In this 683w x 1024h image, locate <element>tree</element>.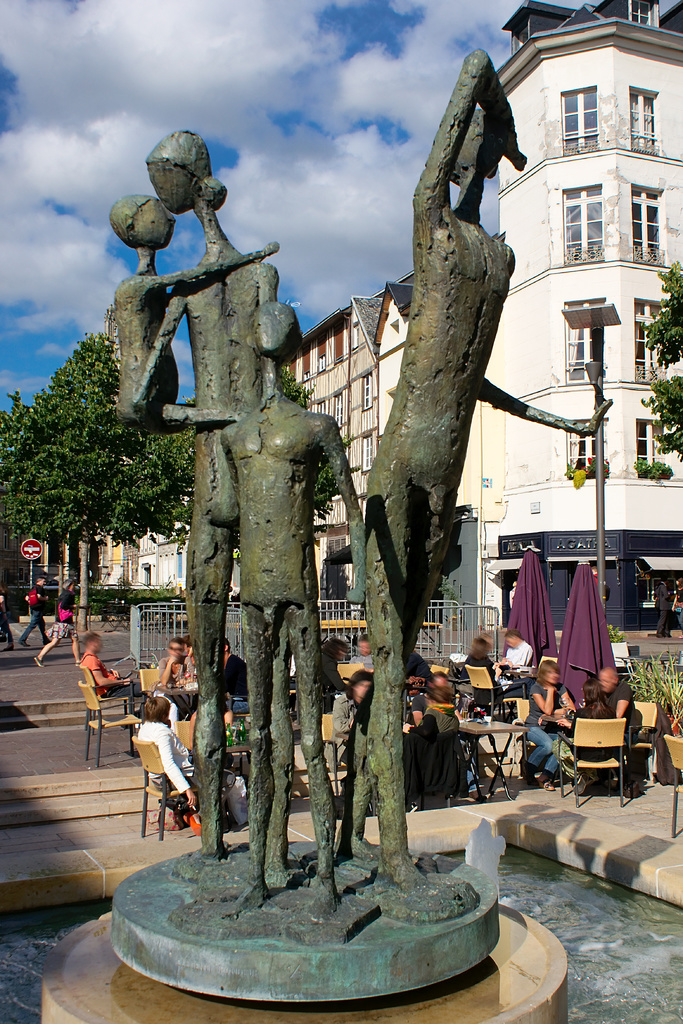
Bounding box: box=[169, 364, 341, 540].
